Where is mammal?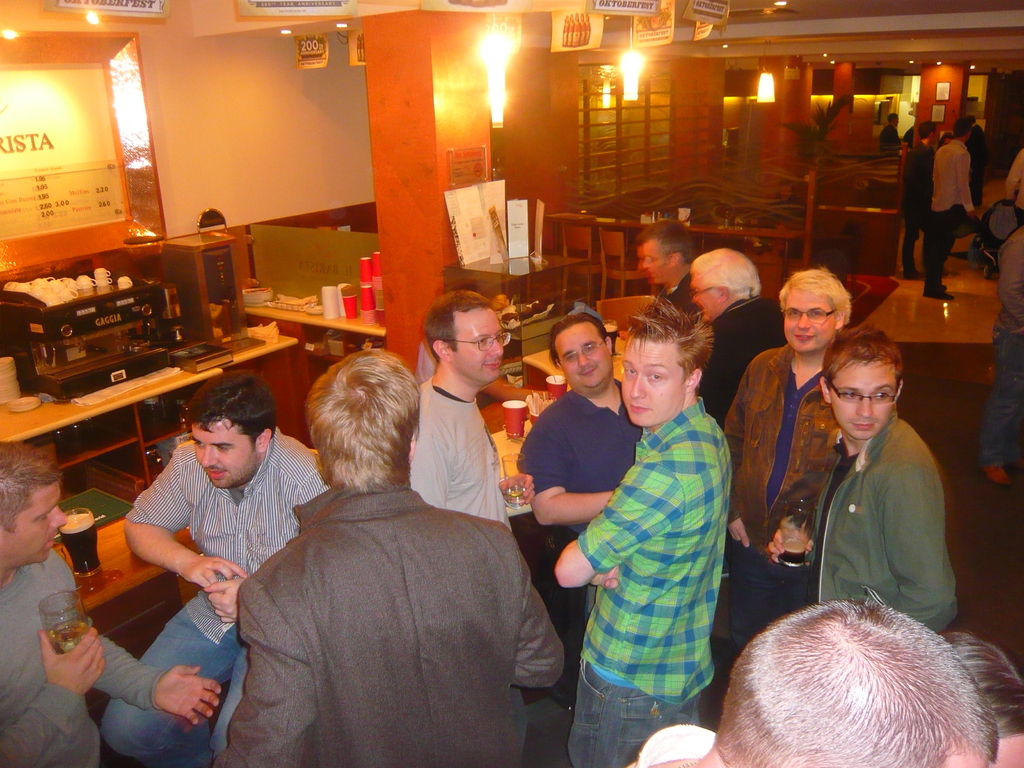
<box>101,369,328,767</box>.
